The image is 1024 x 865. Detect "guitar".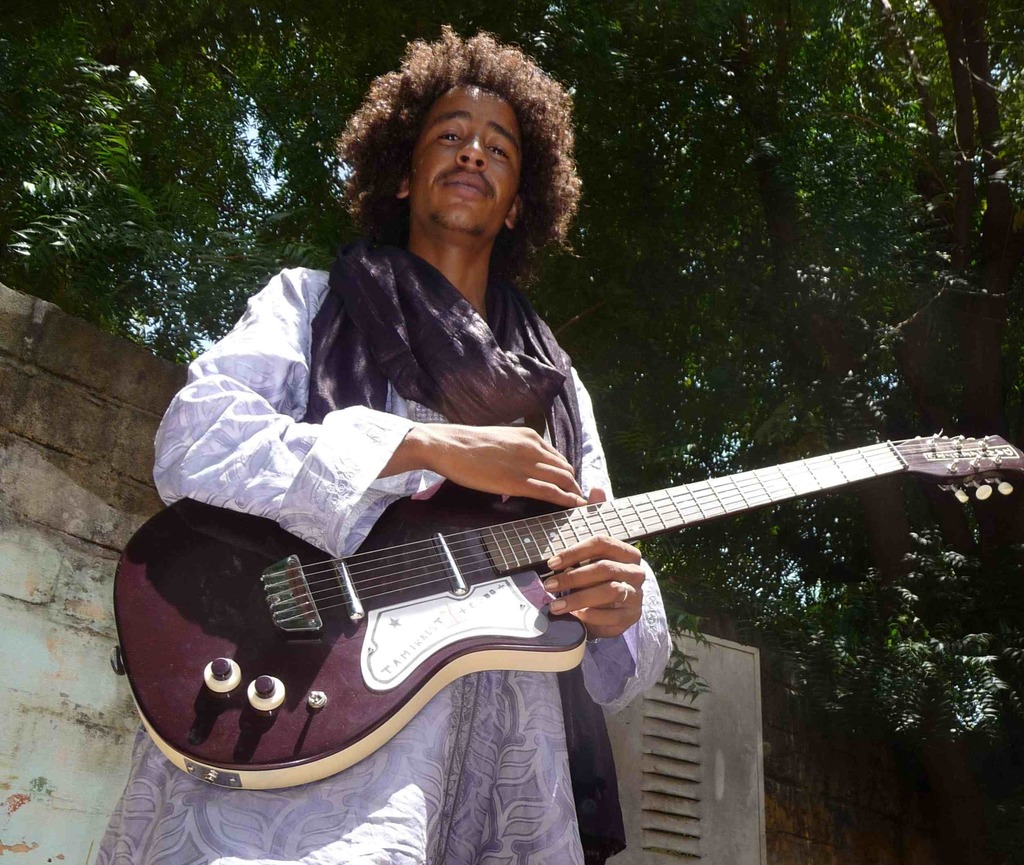
Detection: pyautogui.locateOnScreen(106, 426, 1023, 789).
